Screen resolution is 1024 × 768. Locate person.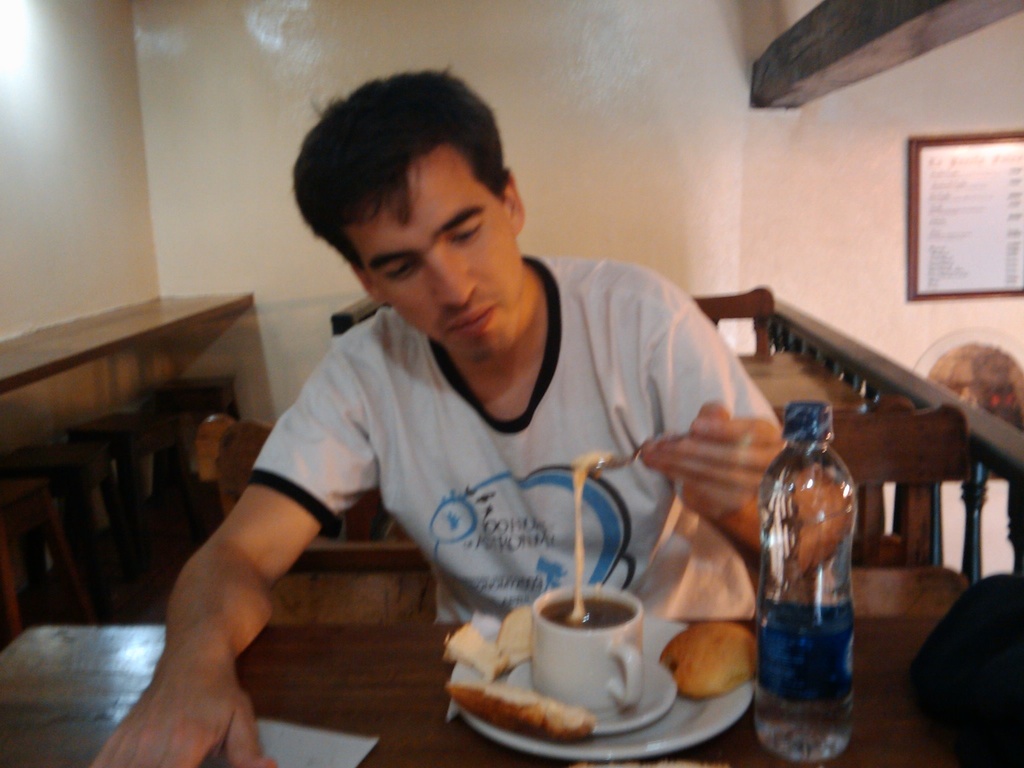
x1=211 y1=76 x2=777 y2=757.
